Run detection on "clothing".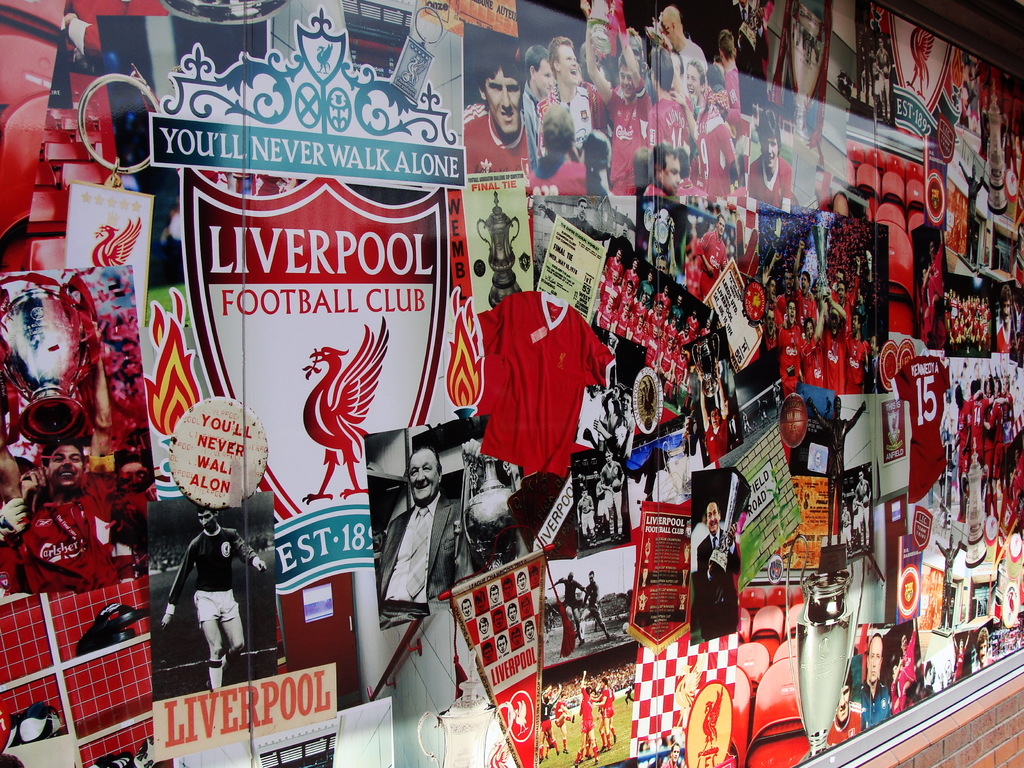
Result: x1=646, y1=90, x2=695, y2=151.
